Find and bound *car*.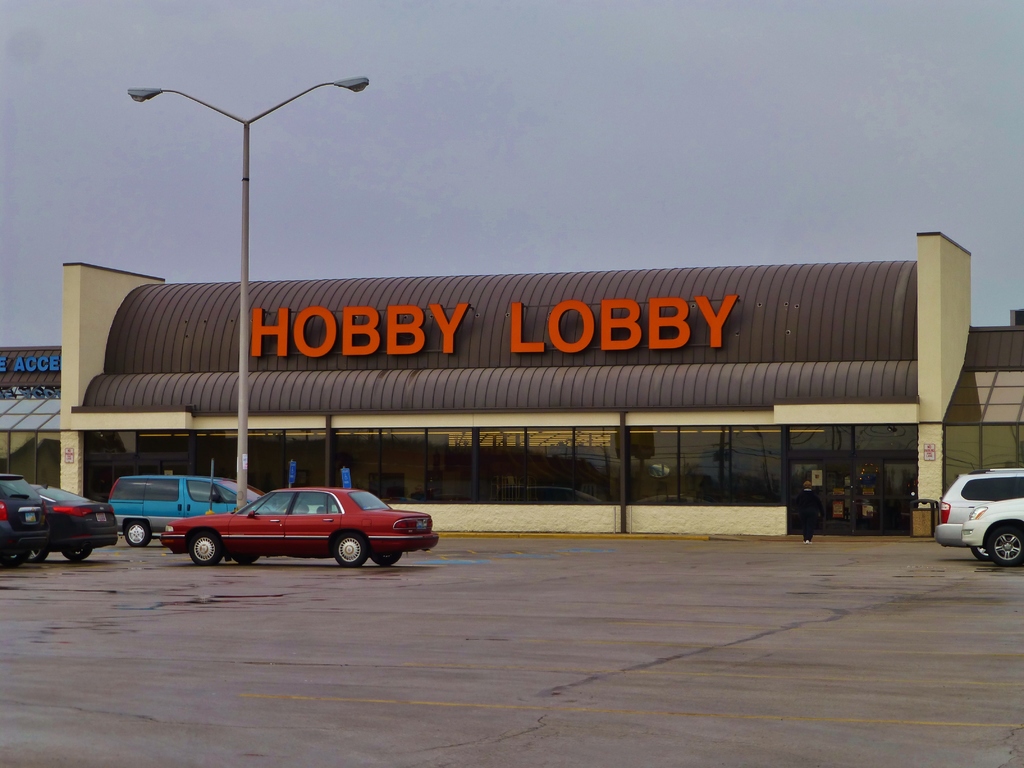
Bound: 959,497,1023,563.
